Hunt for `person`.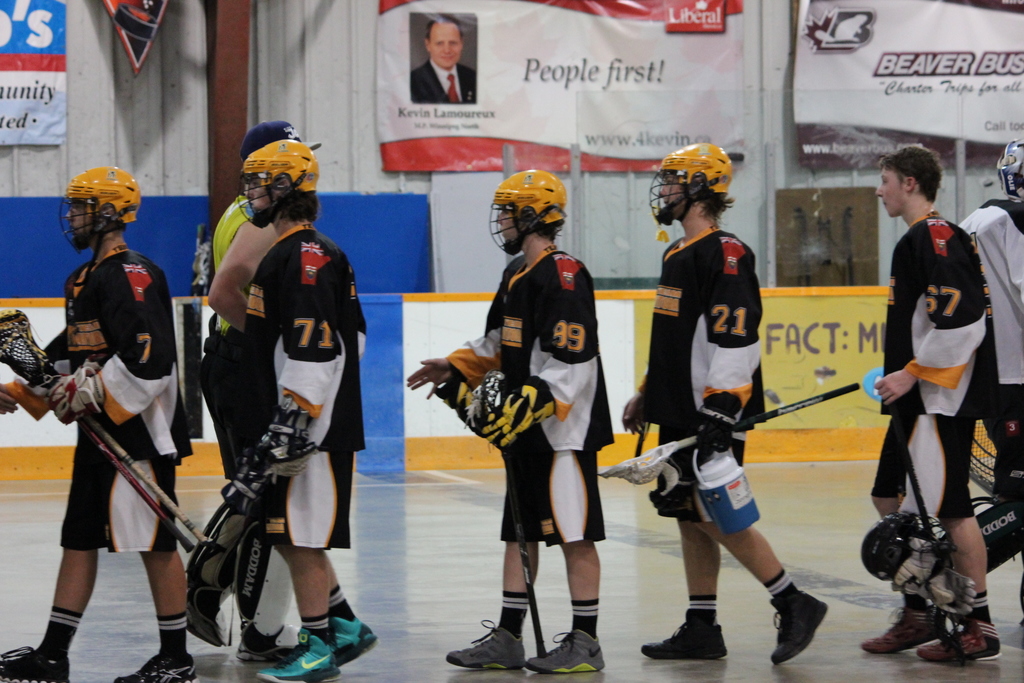
Hunted down at 37,174,191,682.
